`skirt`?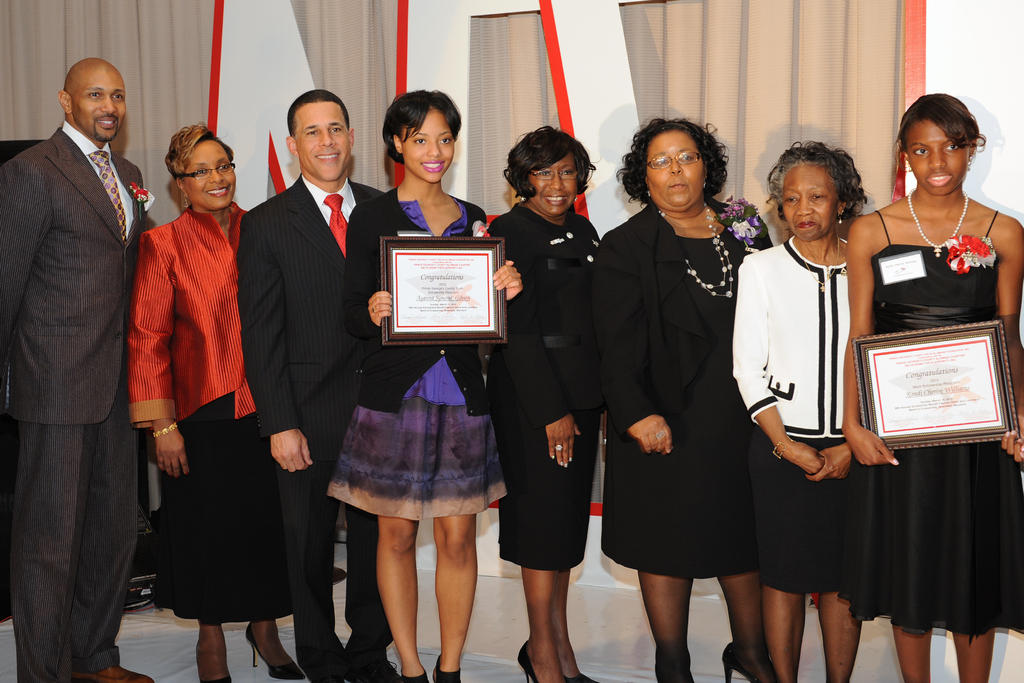
{"x1": 144, "y1": 396, "x2": 294, "y2": 625}
